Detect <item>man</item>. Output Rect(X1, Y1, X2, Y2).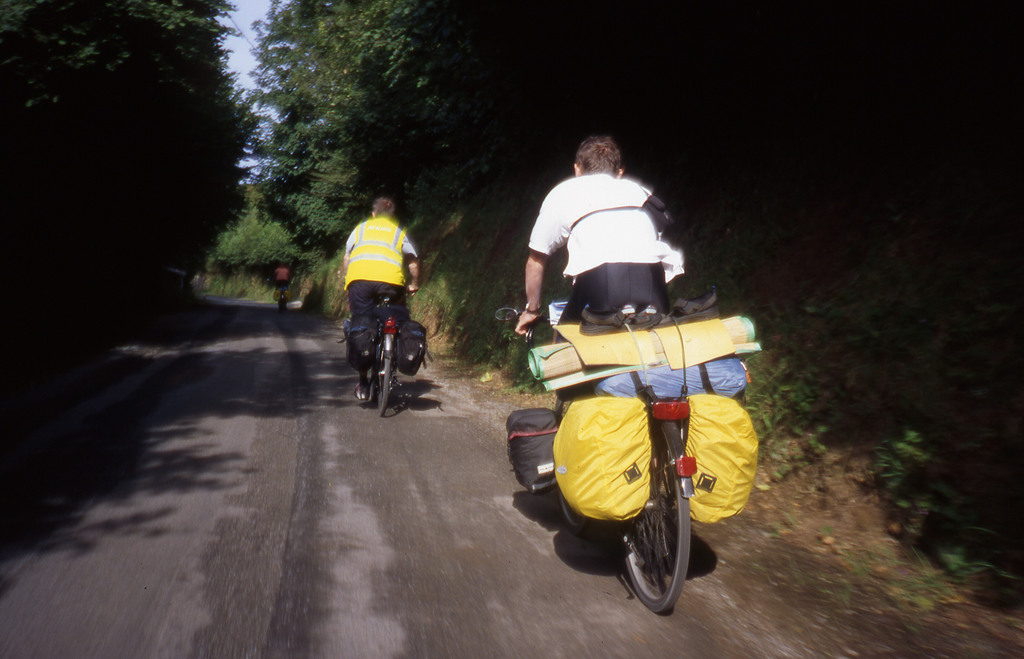
Rect(273, 260, 292, 291).
